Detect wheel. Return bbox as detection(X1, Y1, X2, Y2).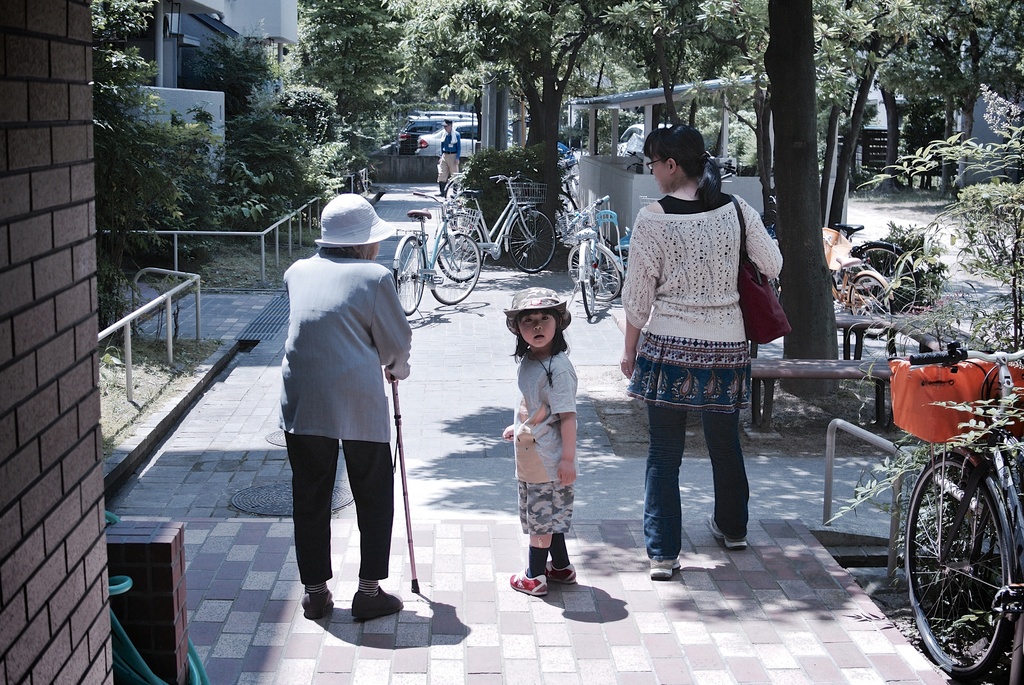
detection(391, 232, 433, 313).
